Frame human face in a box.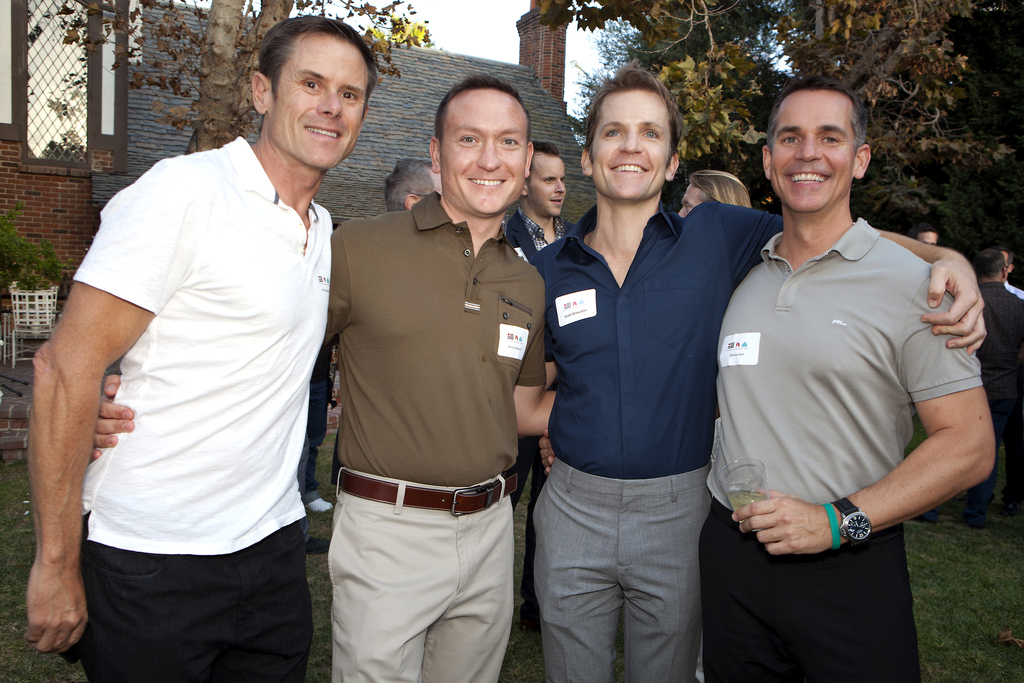
<region>529, 156, 564, 219</region>.
